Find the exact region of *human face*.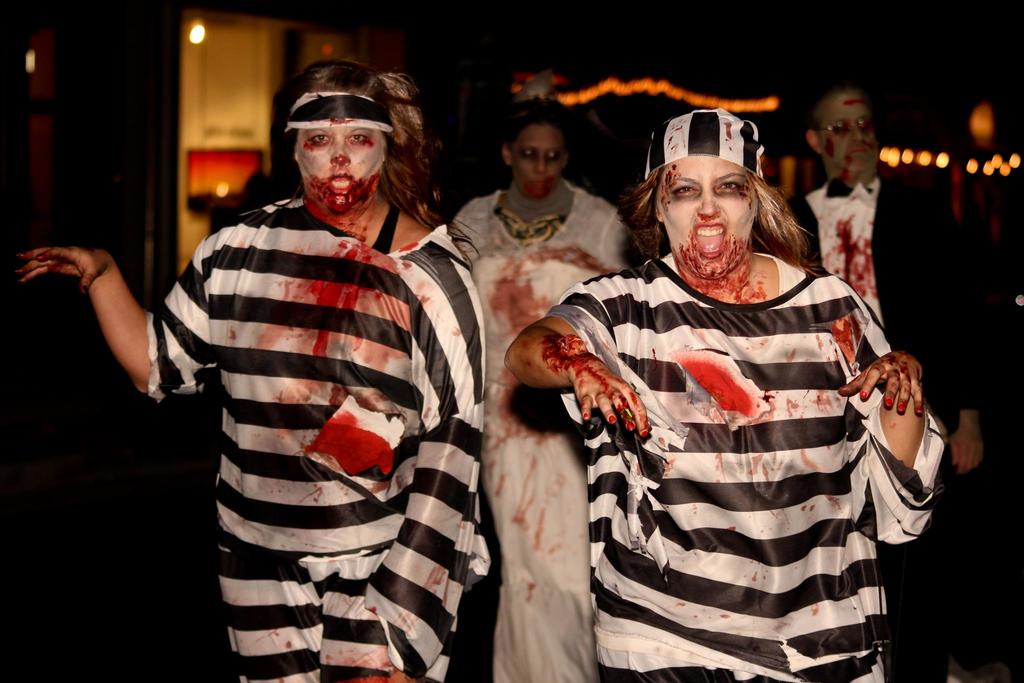
Exact region: 815:89:876:174.
